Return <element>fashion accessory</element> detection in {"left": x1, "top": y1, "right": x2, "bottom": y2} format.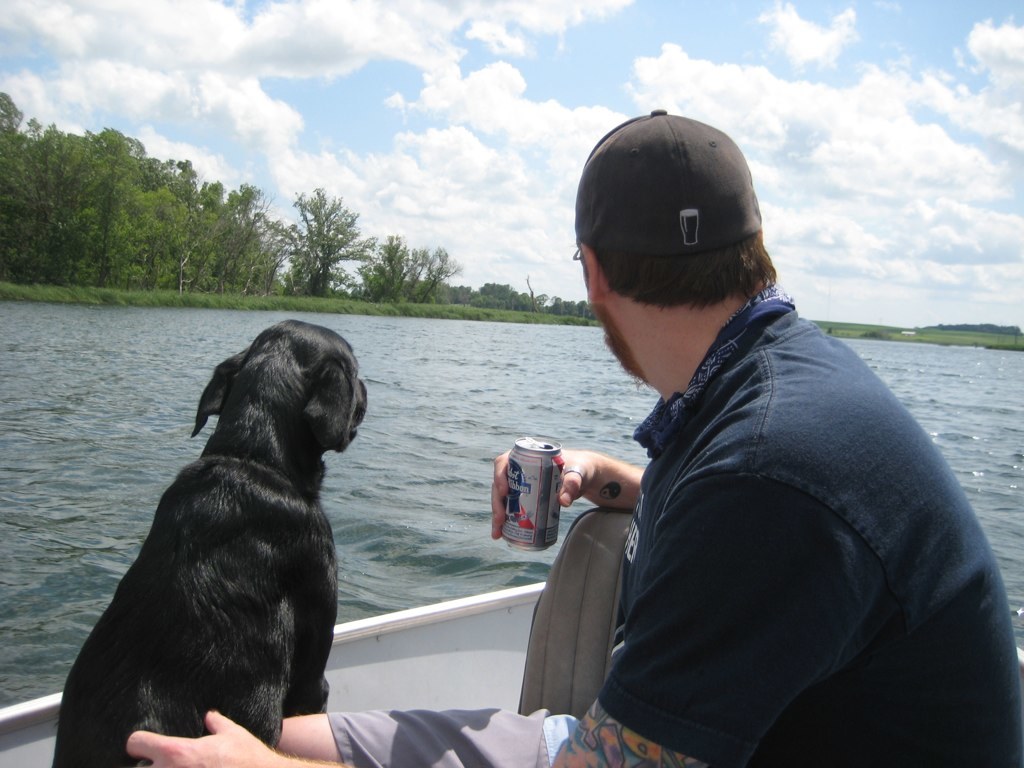
{"left": 565, "top": 466, "right": 588, "bottom": 486}.
